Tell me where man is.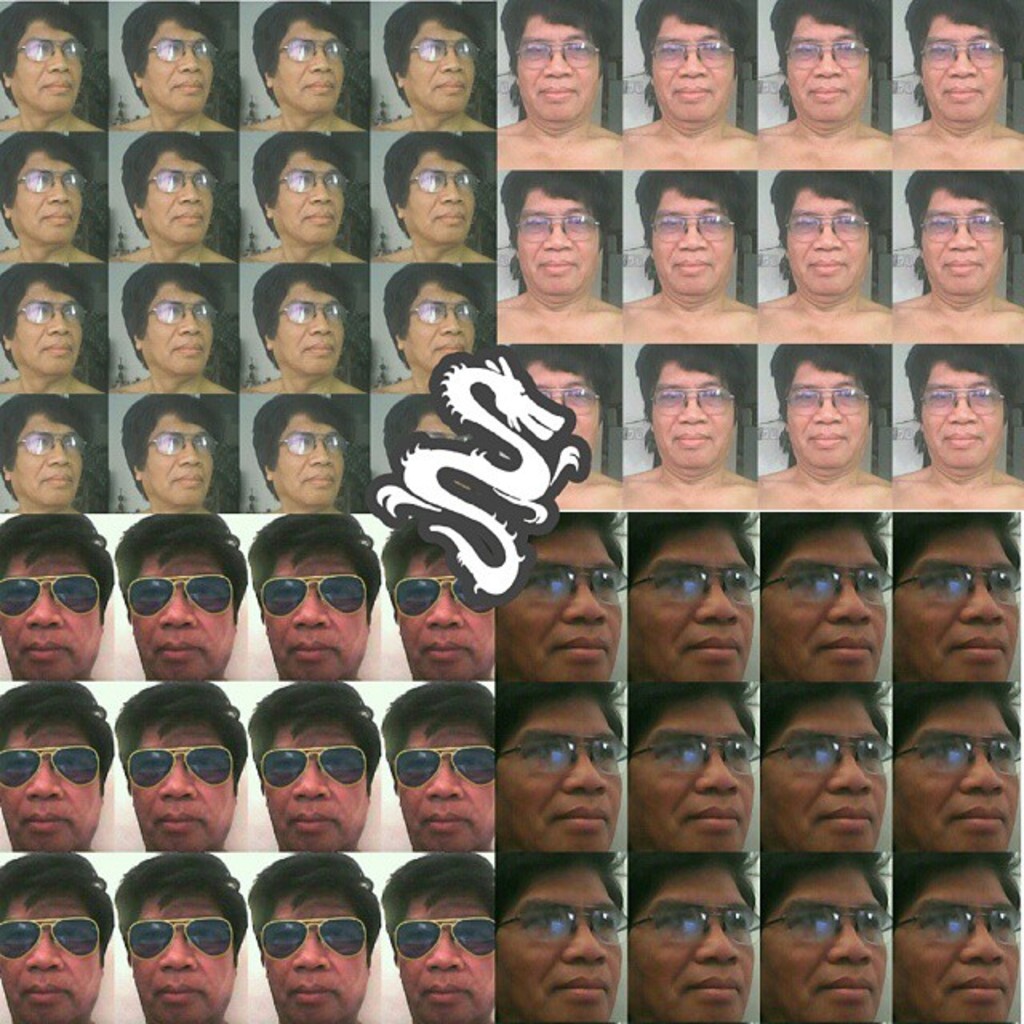
man is at [x1=106, y1=0, x2=237, y2=130].
